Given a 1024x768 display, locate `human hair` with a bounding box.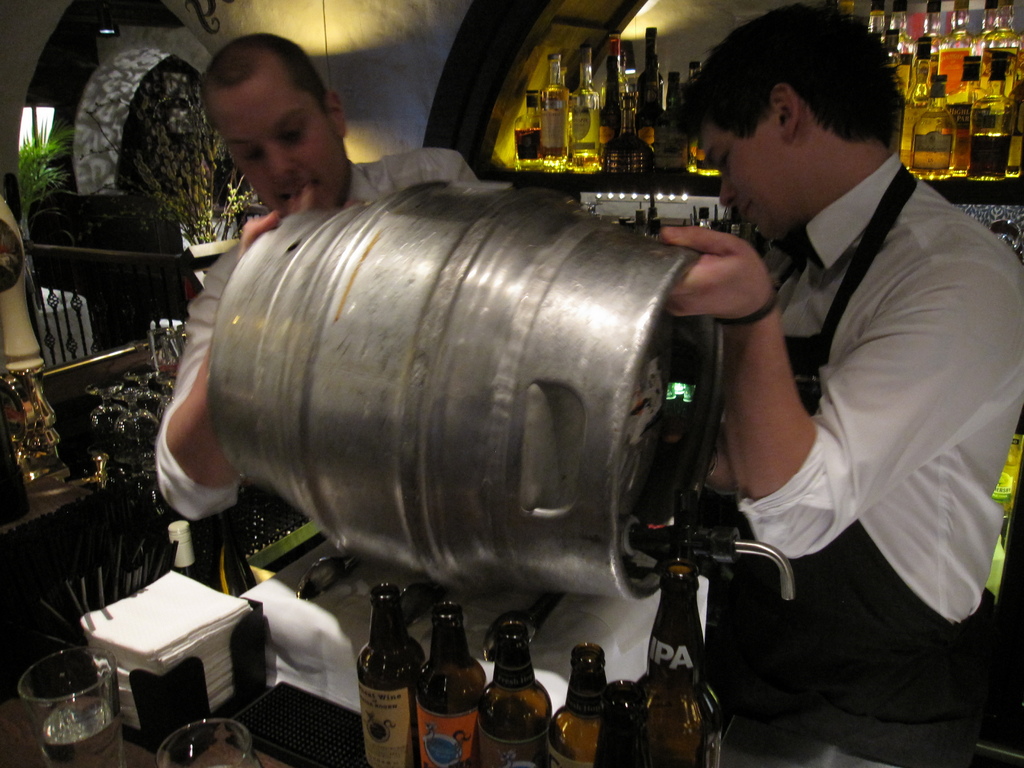
Located: [x1=195, y1=32, x2=332, y2=132].
